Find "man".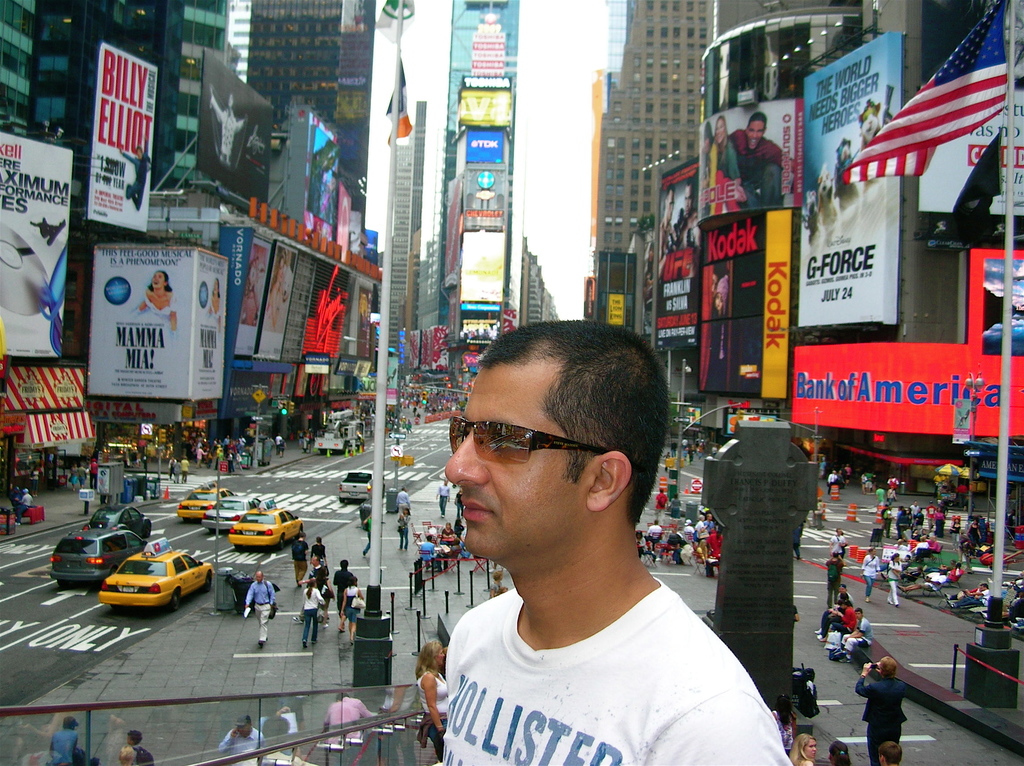
243/570/276/647.
